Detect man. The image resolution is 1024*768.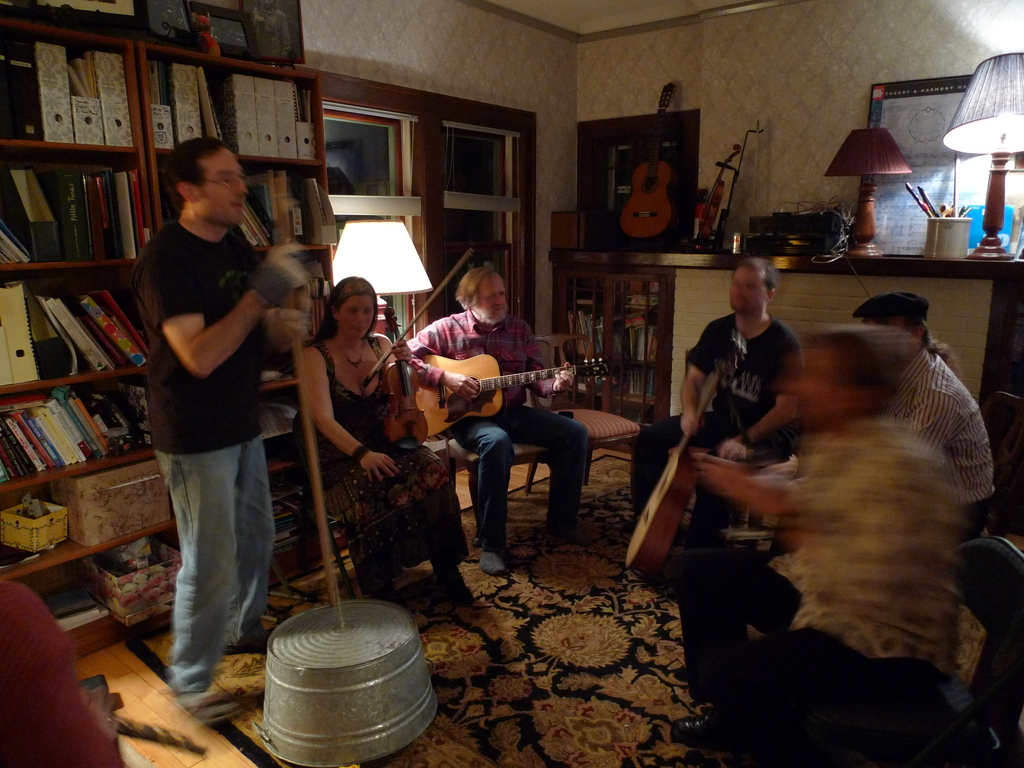
Rect(127, 120, 305, 707).
